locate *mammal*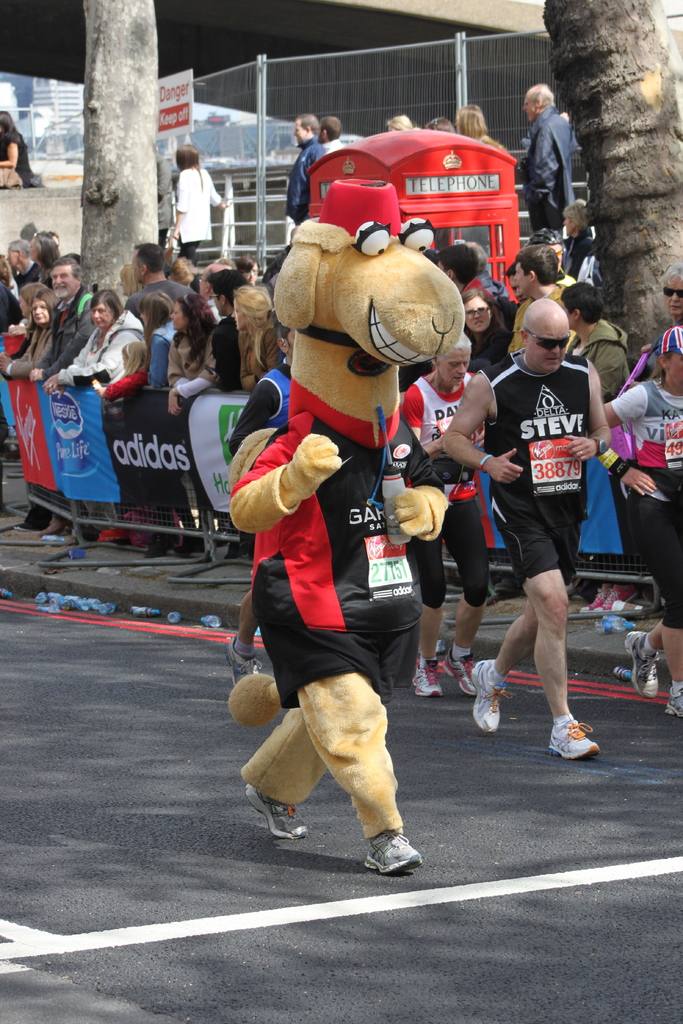
(115,260,147,300)
